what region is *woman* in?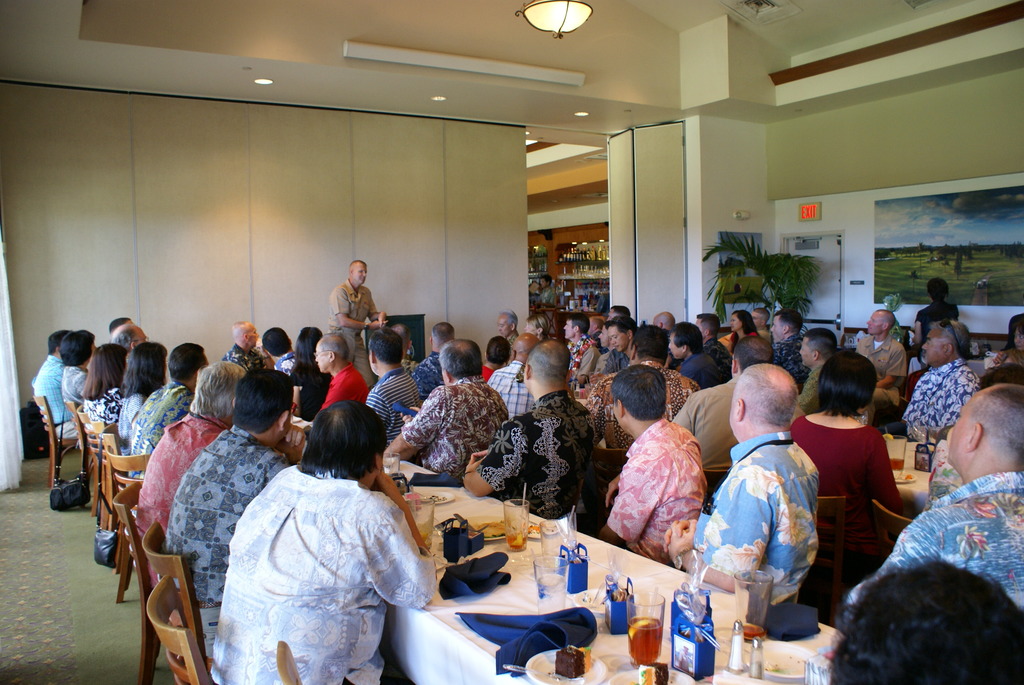
bbox=[788, 343, 915, 604].
